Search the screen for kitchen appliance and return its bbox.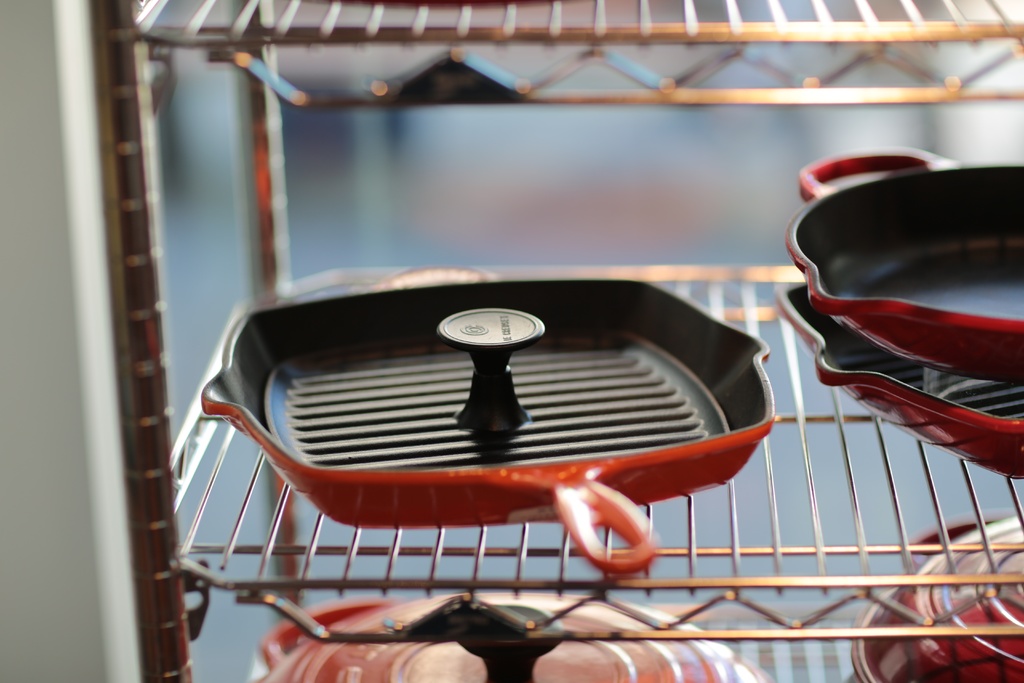
Found: 781 297 1023 481.
